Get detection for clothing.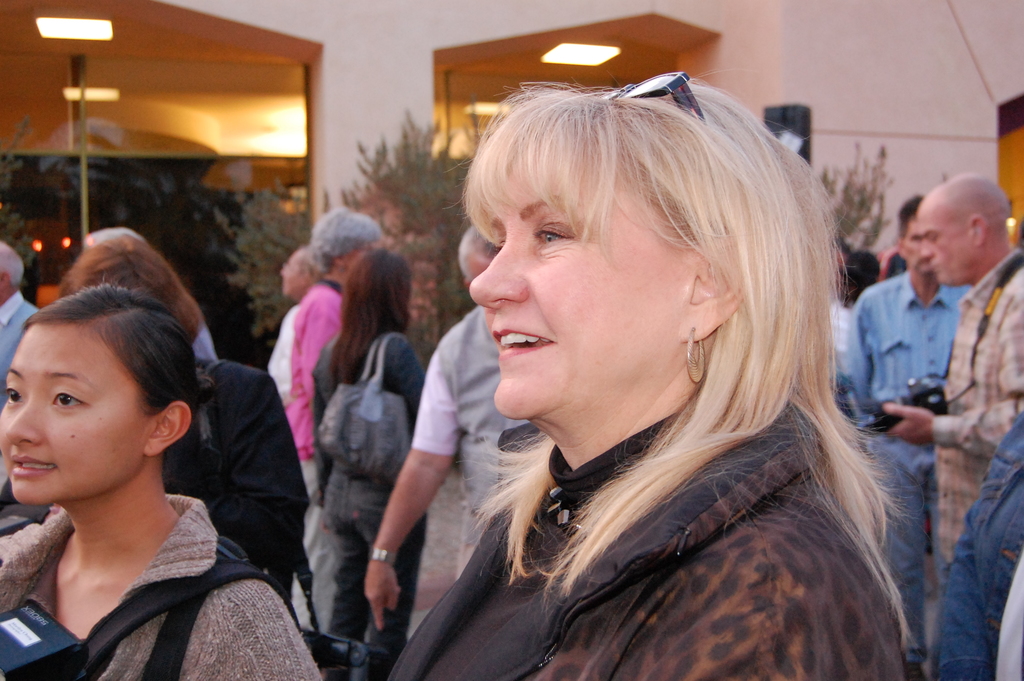
Detection: pyautogui.locateOnScreen(273, 274, 350, 479).
